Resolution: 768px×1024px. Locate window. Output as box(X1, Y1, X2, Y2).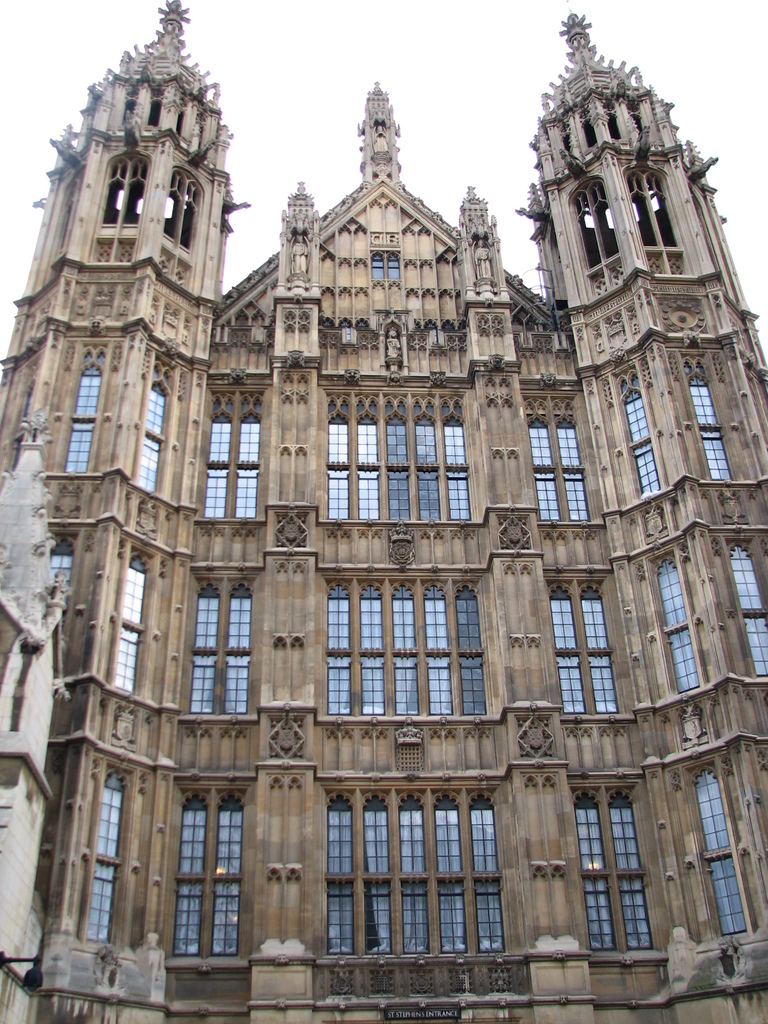
box(696, 772, 755, 934).
